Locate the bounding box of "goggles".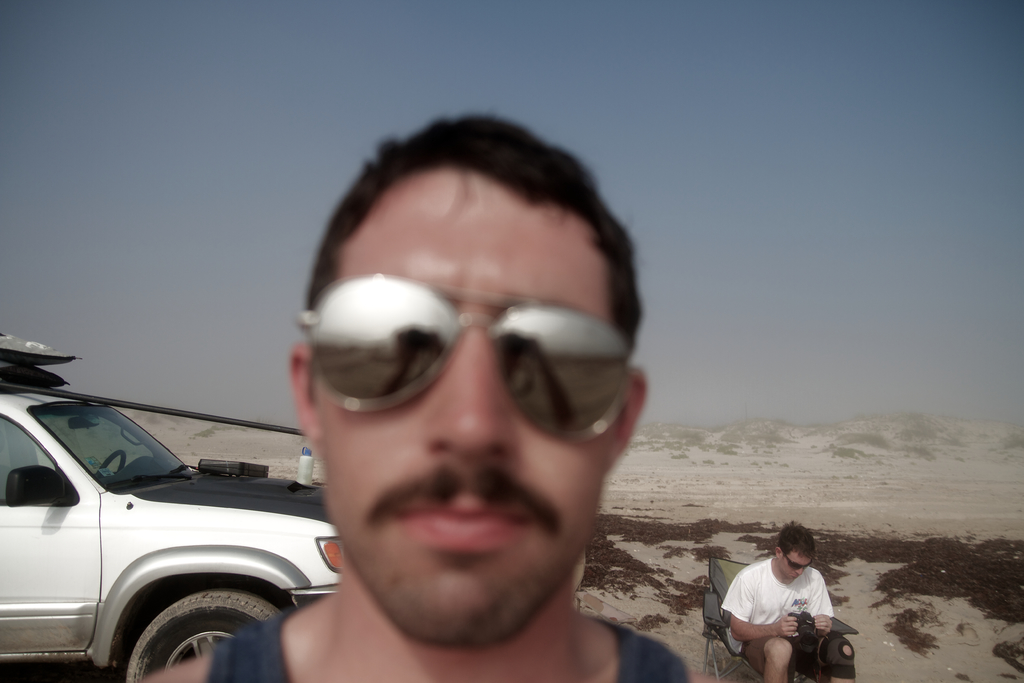
Bounding box: x1=291, y1=293, x2=651, y2=454.
